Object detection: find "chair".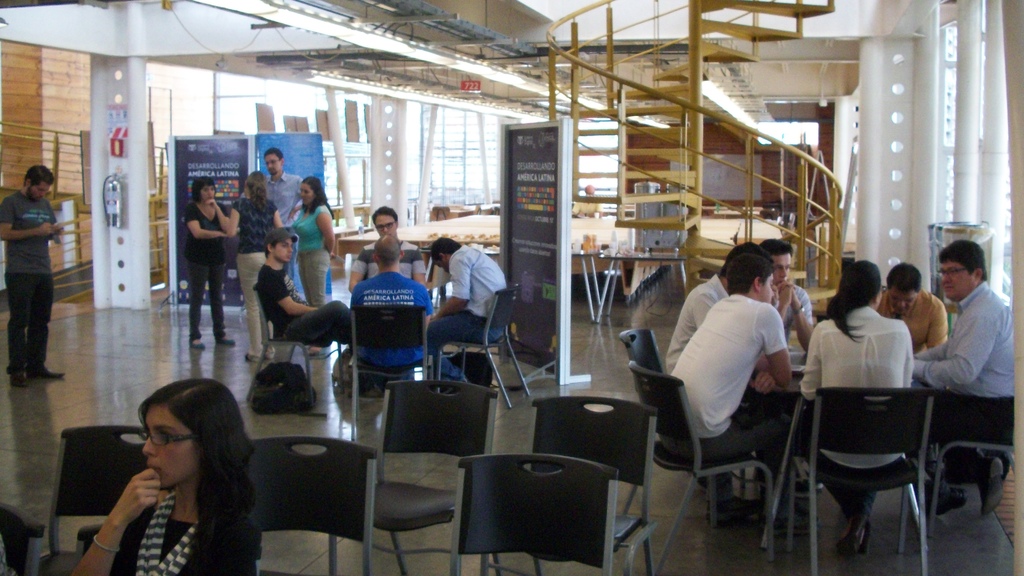
248, 433, 378, 575.
